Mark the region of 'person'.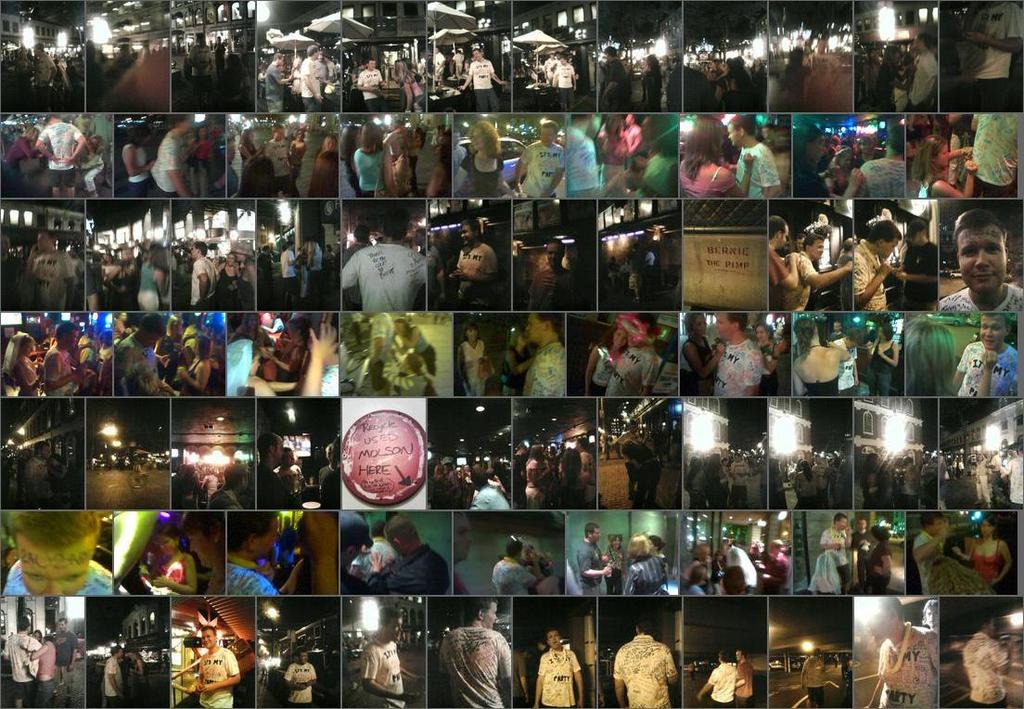
Region: <region>869, 321, 900, 391</region>.
